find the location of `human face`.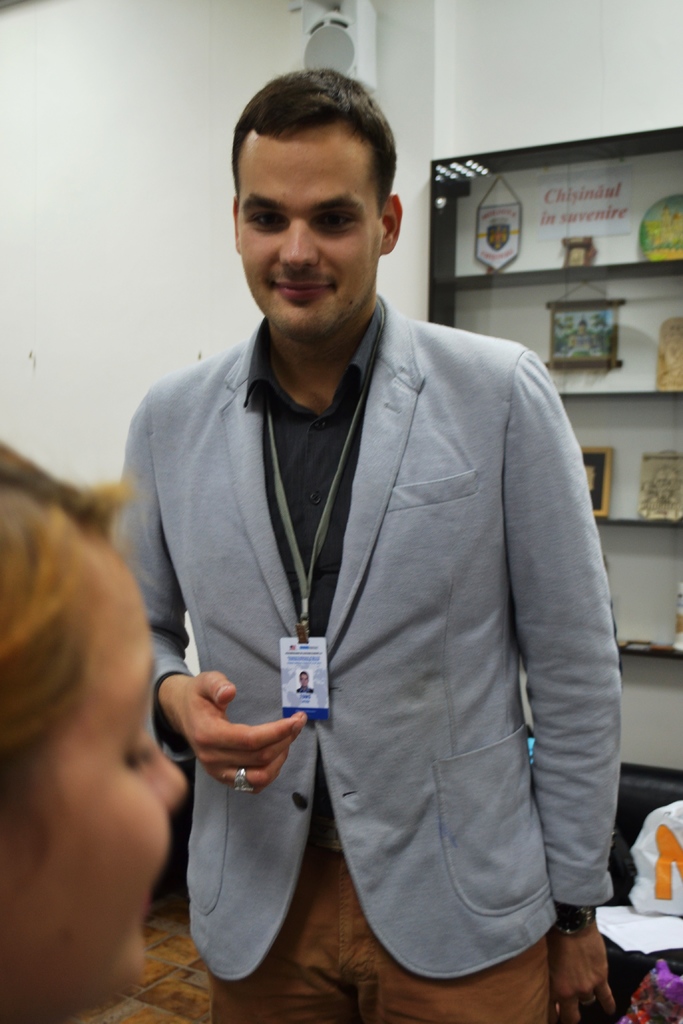
Location: Rect(12, 580, 185, 995).
